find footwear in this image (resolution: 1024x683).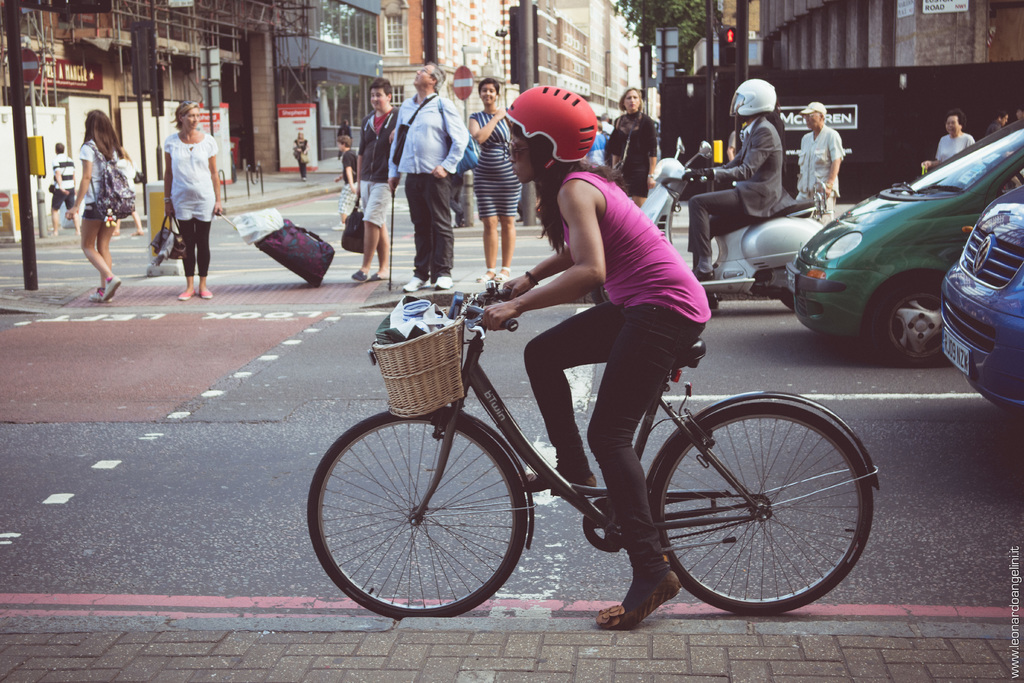
detection(612, 564, 675, 632).
